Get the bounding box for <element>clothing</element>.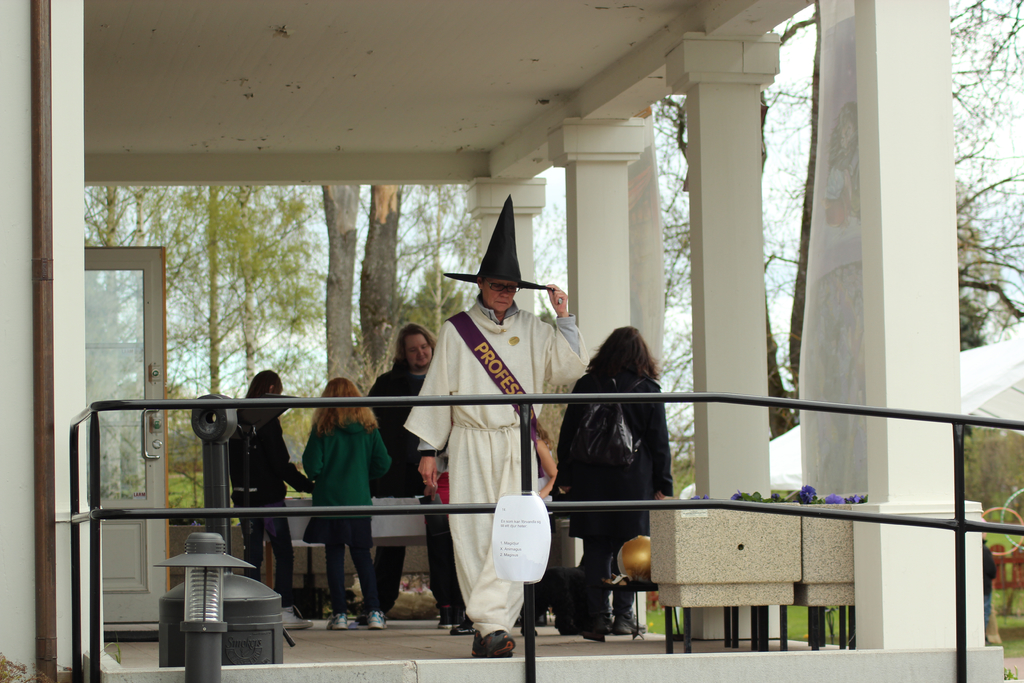
x1=557 y1=375 x2=672 y2=627.
